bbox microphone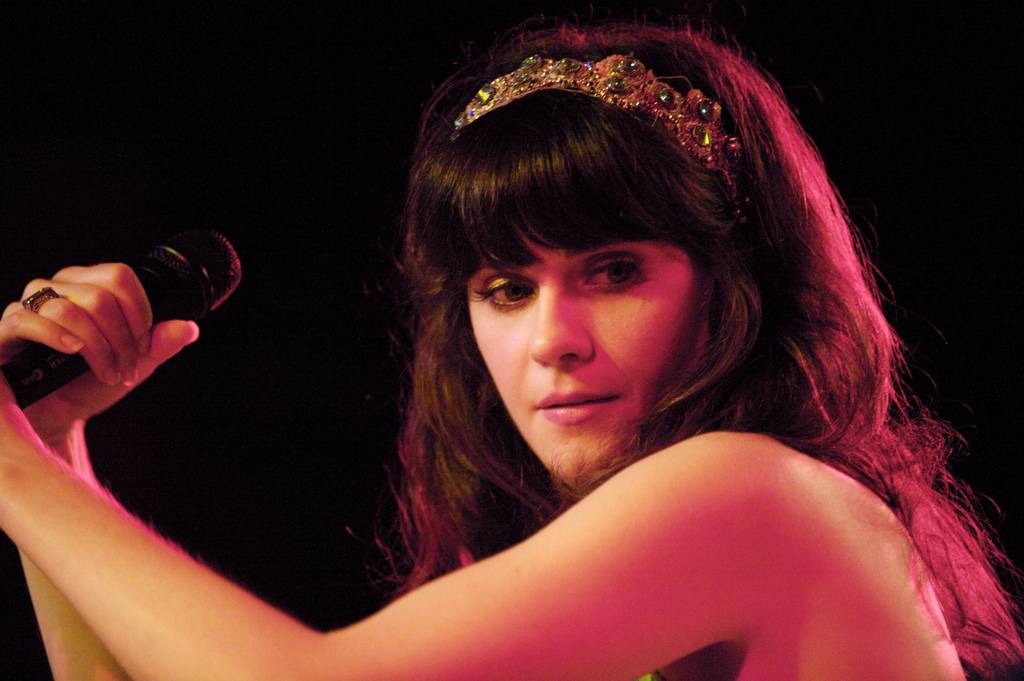
rect(6, 233, 238, 409)
